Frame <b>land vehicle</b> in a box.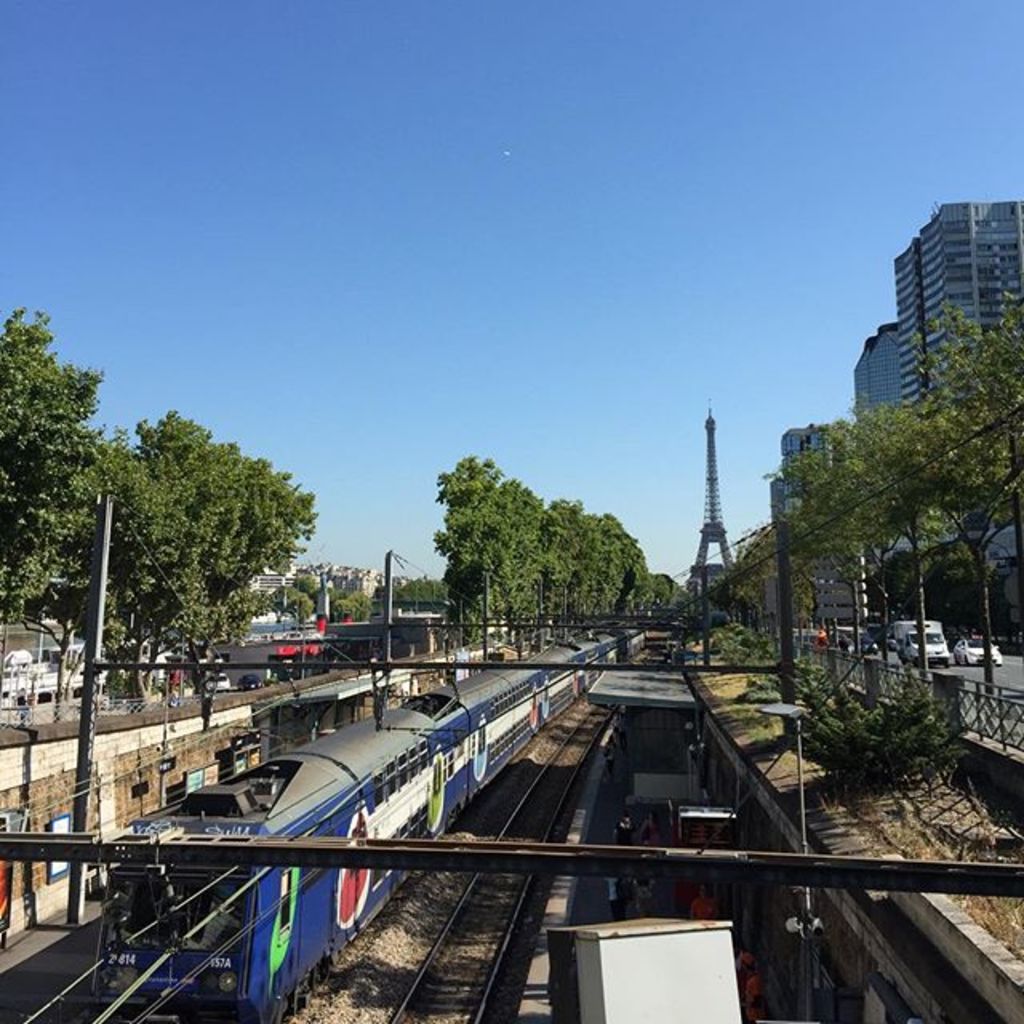
left=955, top=642, right=1002, bottom=661.
